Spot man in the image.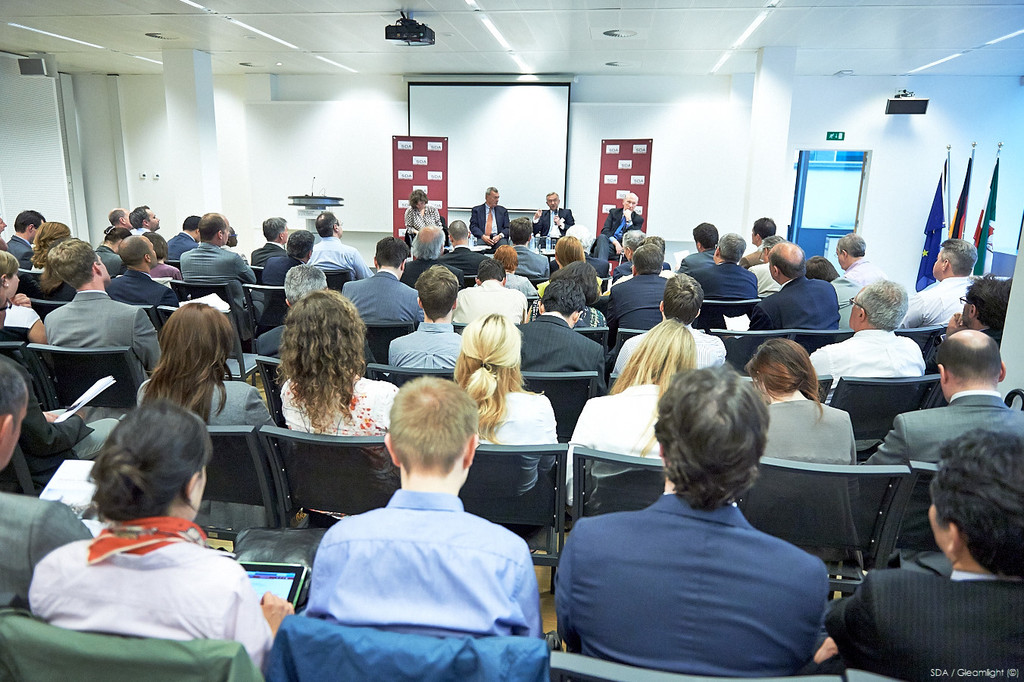
man found at (left=677, top=224, right=719, bottom=275).
